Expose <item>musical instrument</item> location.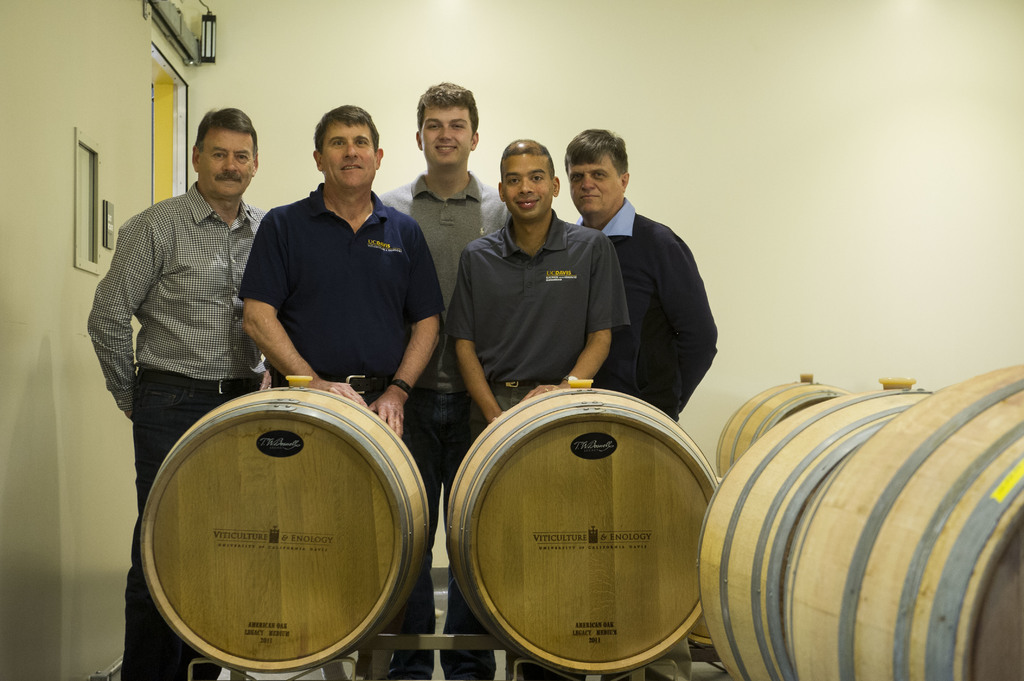
Exposed at left=438, top=396, right=715, bottom=662.
